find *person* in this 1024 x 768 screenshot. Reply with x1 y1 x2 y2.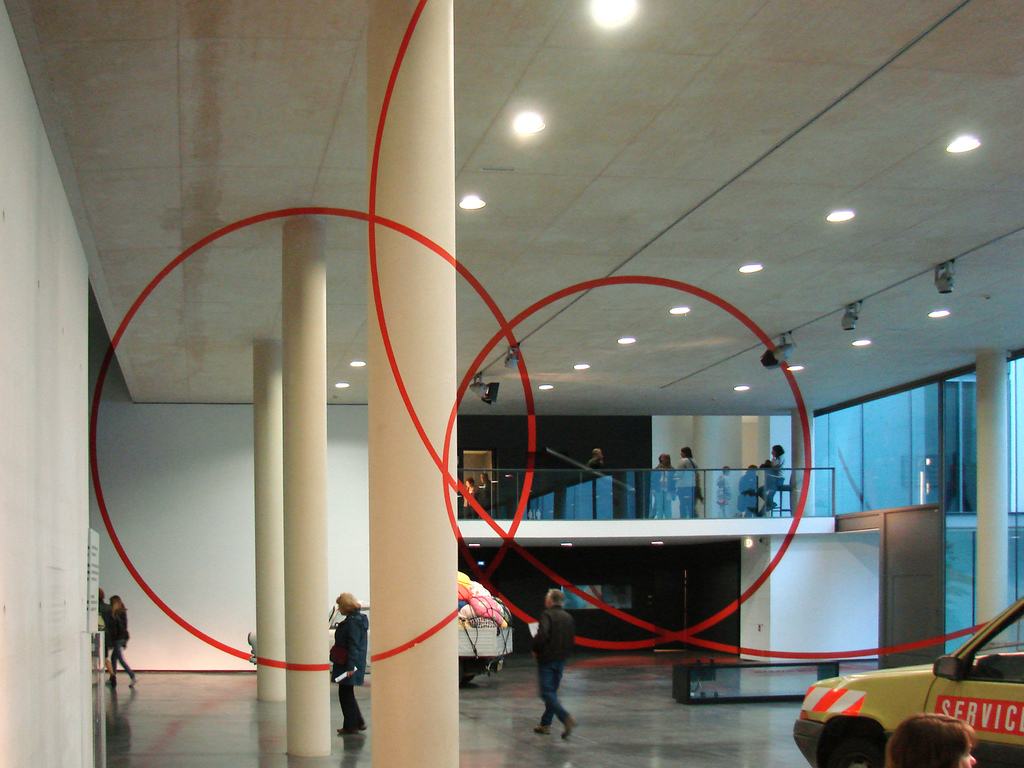
109 601 137 680.
